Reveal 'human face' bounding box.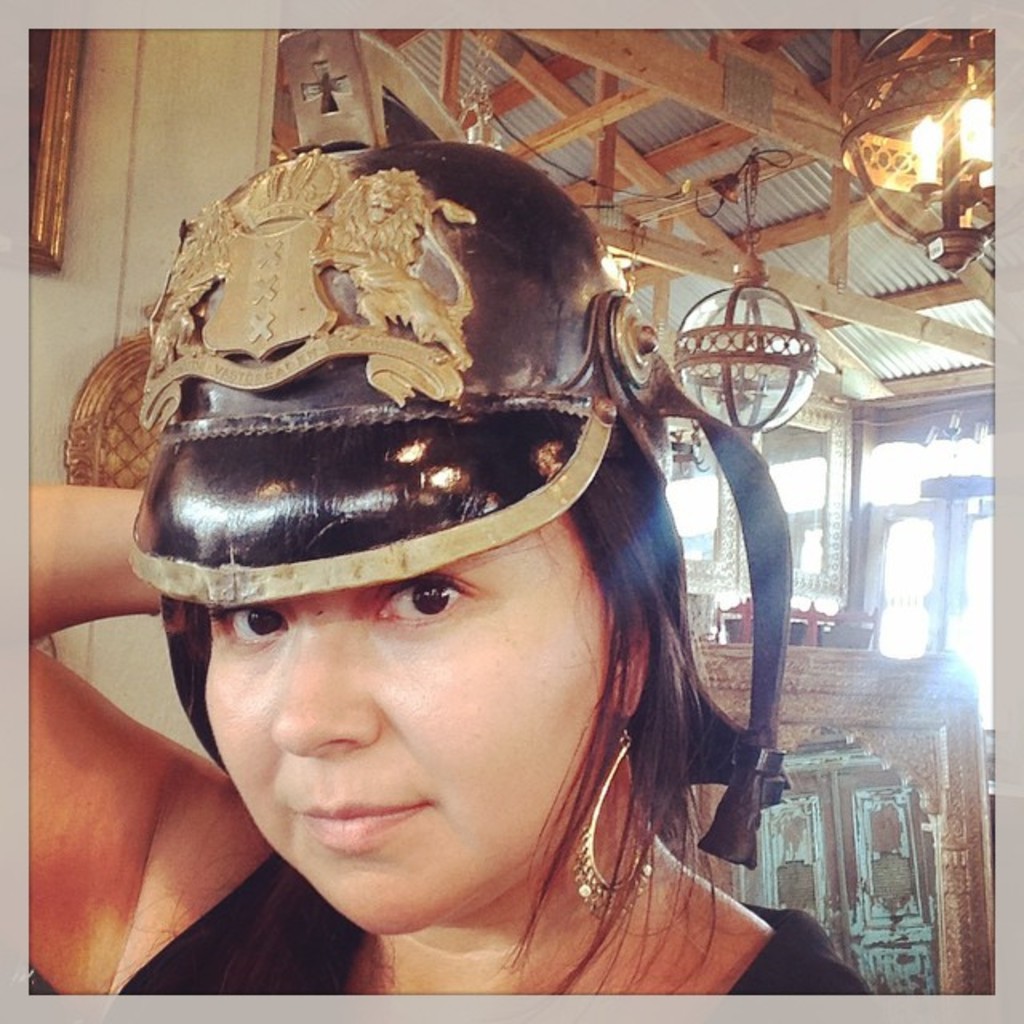
Revealed: {"x1": 206, "y1": 512, "x2": 606, "y2": 934}.
